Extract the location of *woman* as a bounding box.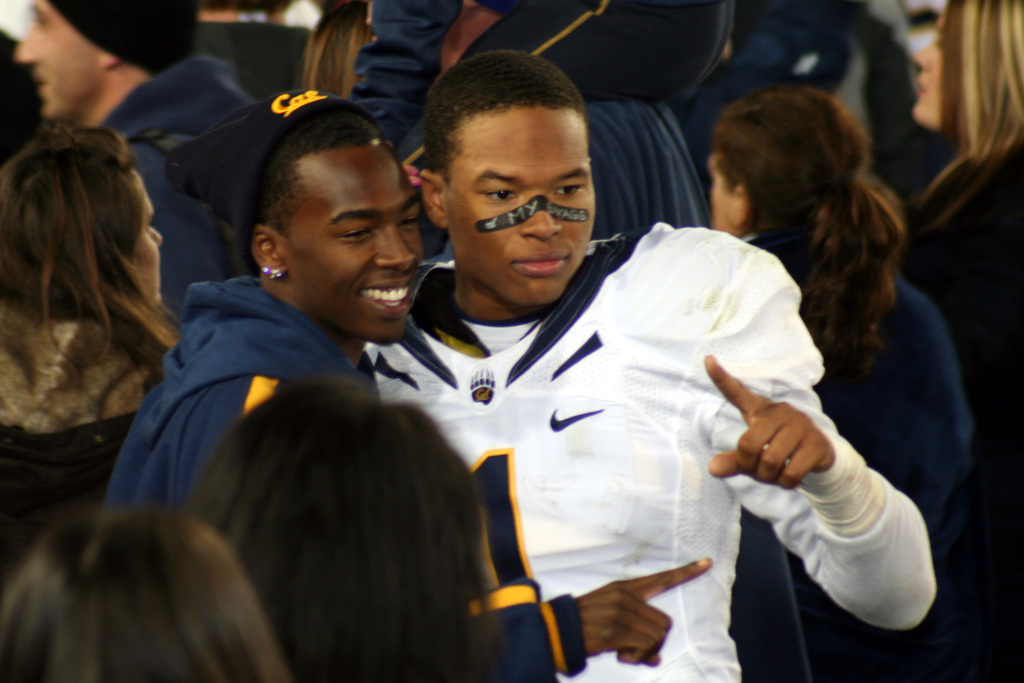
<region>0, 101, 207, 477</region>.
